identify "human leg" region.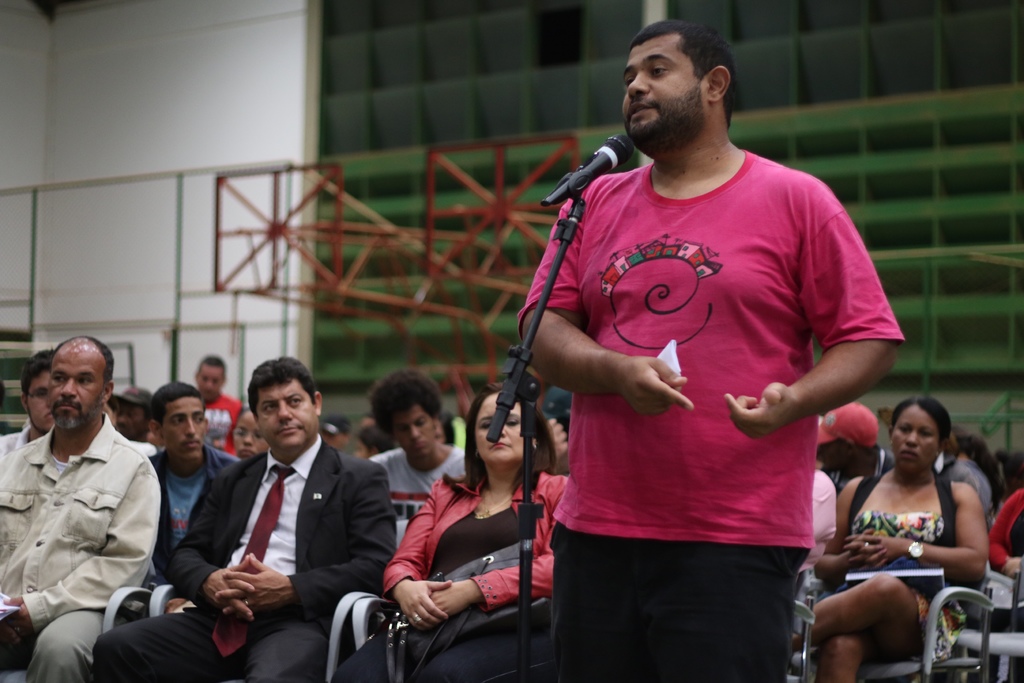
Region: rect(402, 628, 552, 682).
